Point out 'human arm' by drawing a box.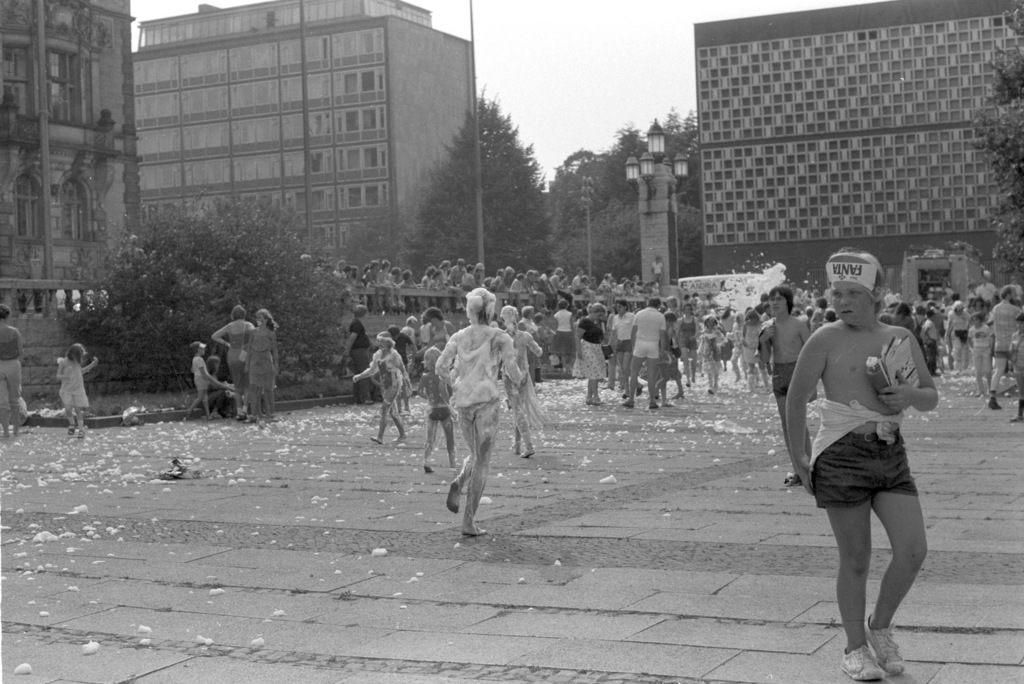
l=799, t=333, r=860, b=478.
